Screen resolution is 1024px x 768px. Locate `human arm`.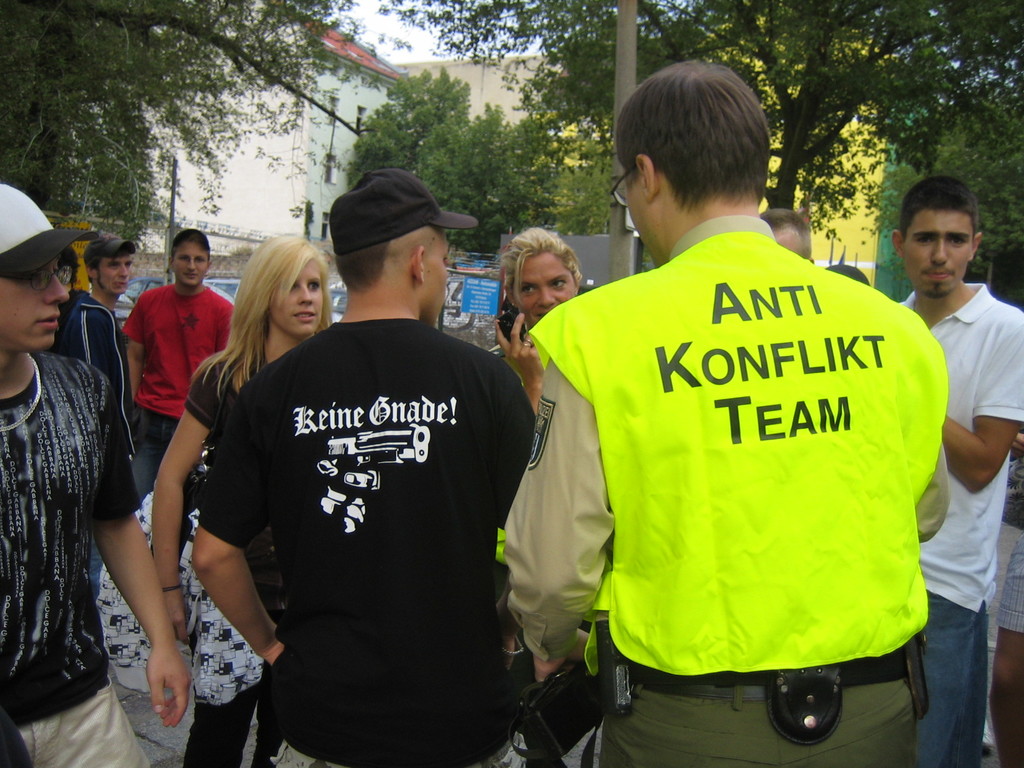
(x1=188, y1=385, x2=287, y2=661).
